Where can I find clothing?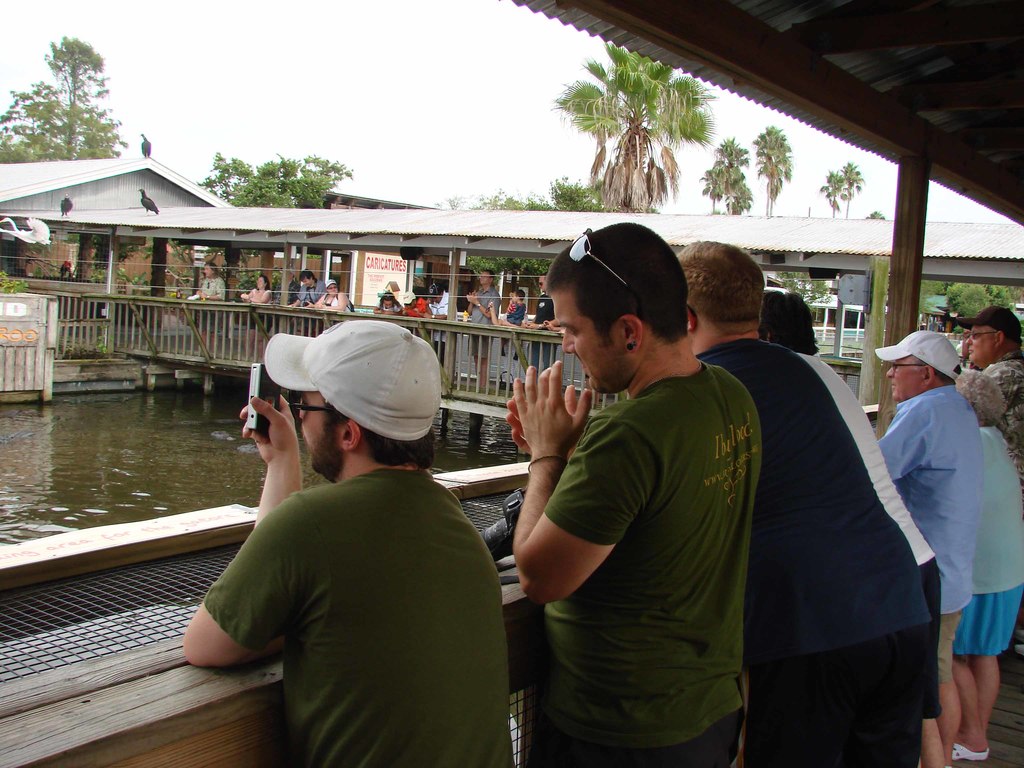
You can find it at box=[430, 291, 451, 365].
